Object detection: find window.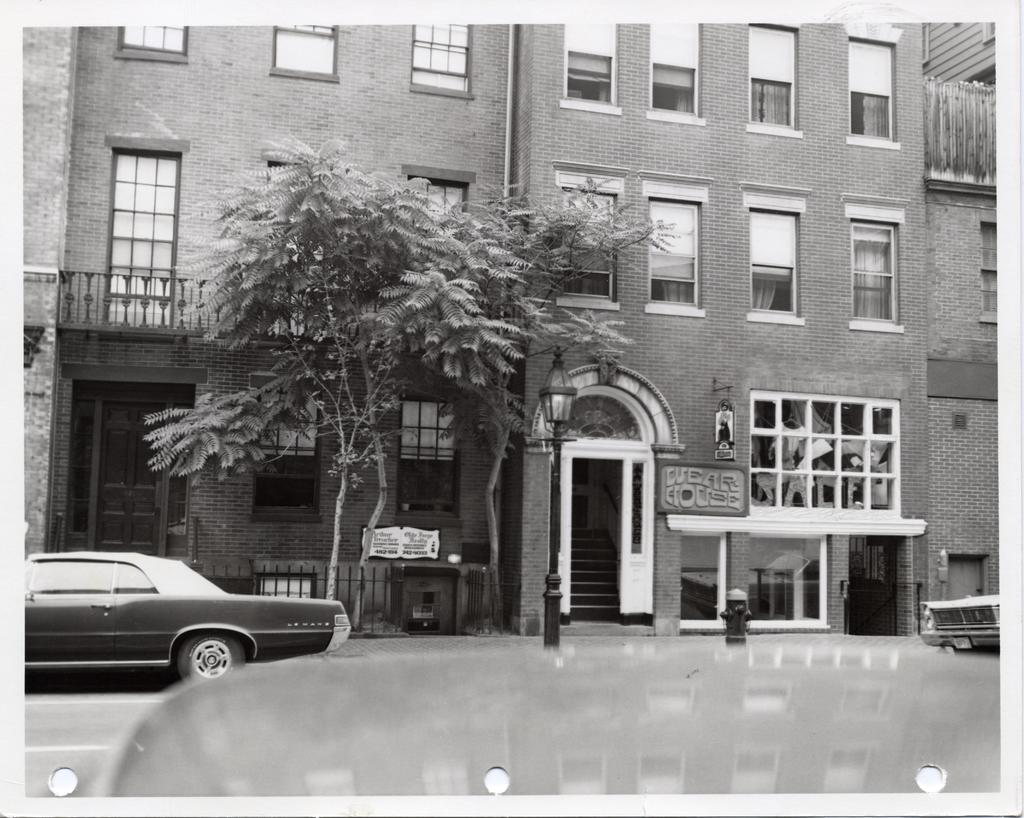
region(266, 18, 340, 86).
